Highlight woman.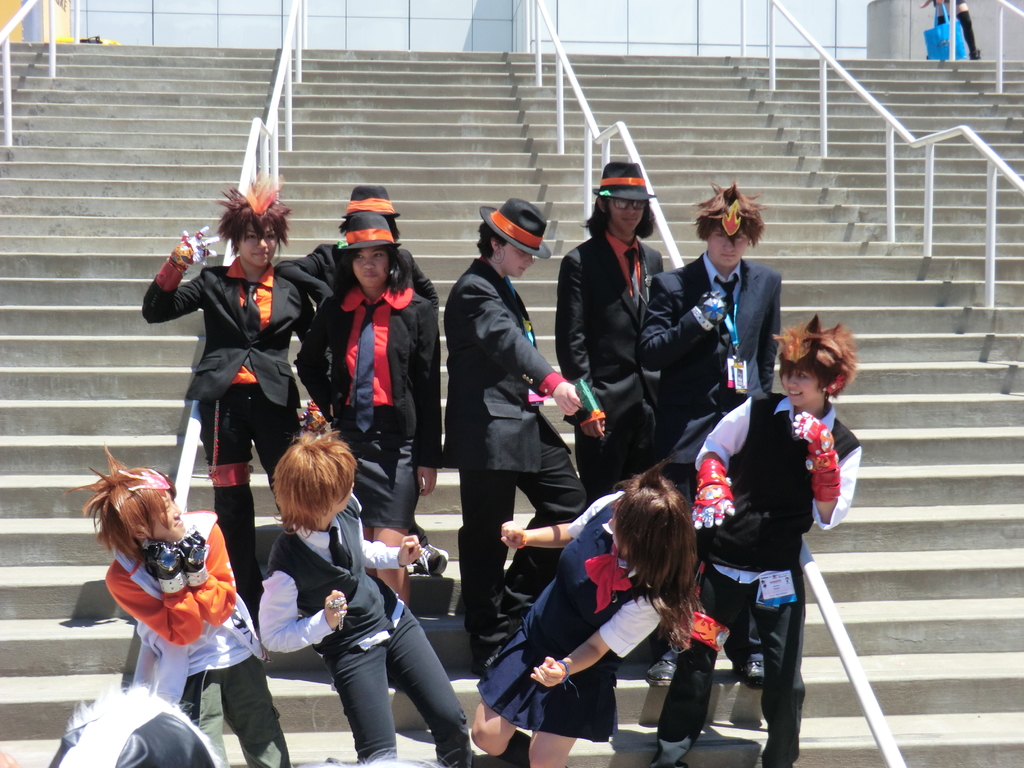
Highlighted region: rect(267, 211, 442, 605).
